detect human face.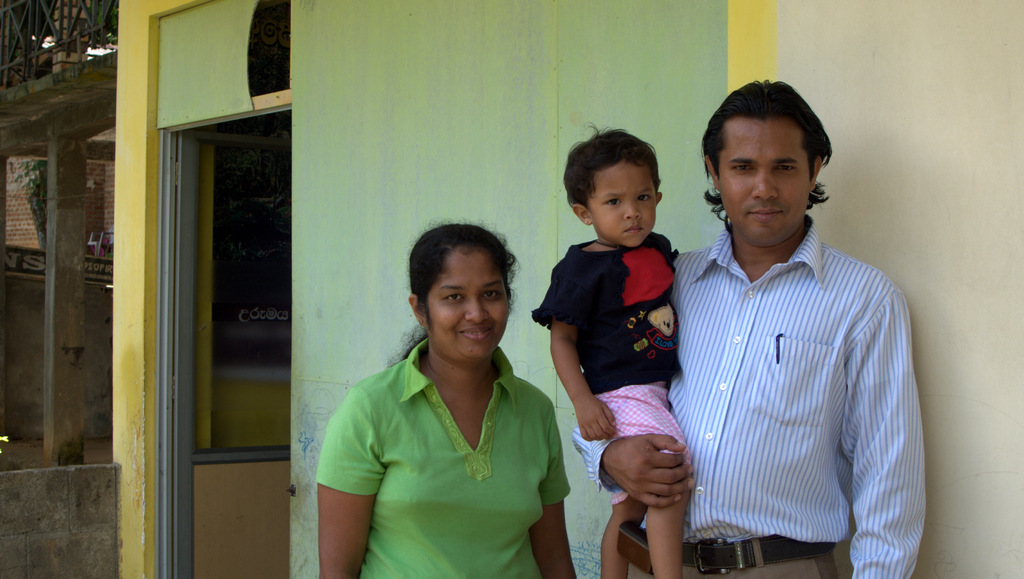
Detected at bbox=[715, 113, 806, 254].
